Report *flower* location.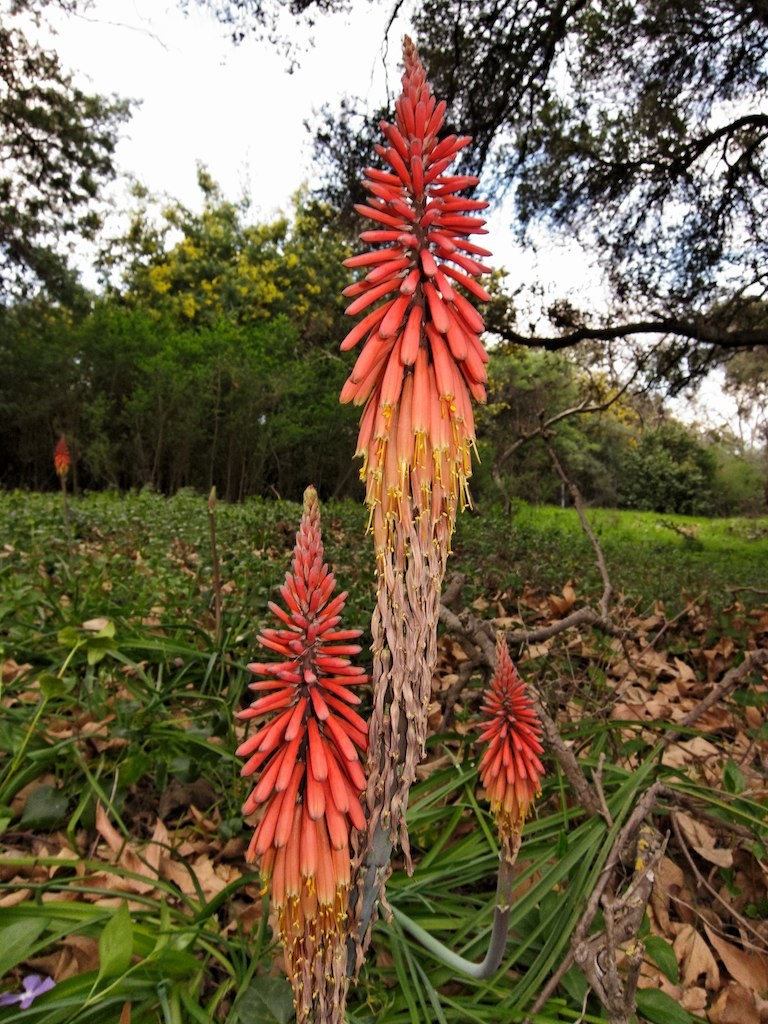
Report: [473, 636, 553, 870].
